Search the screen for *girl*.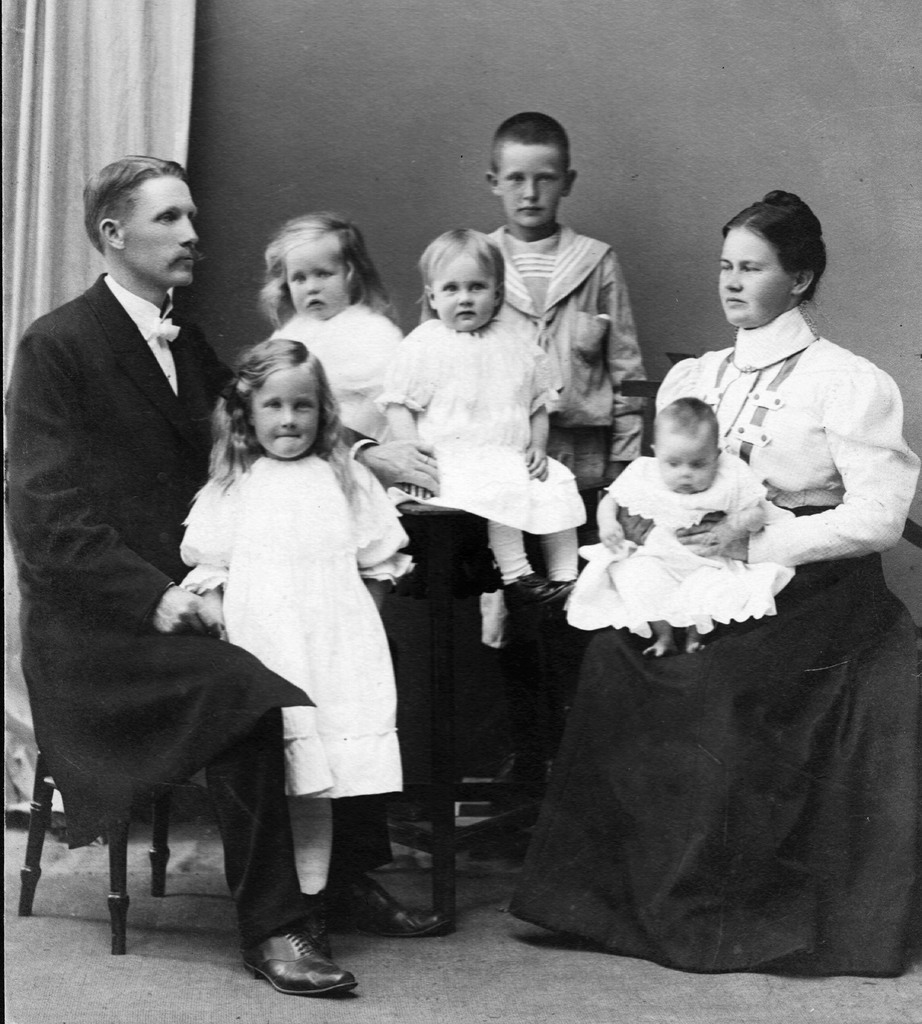
Found at locate(562, 392, 797, 664).
